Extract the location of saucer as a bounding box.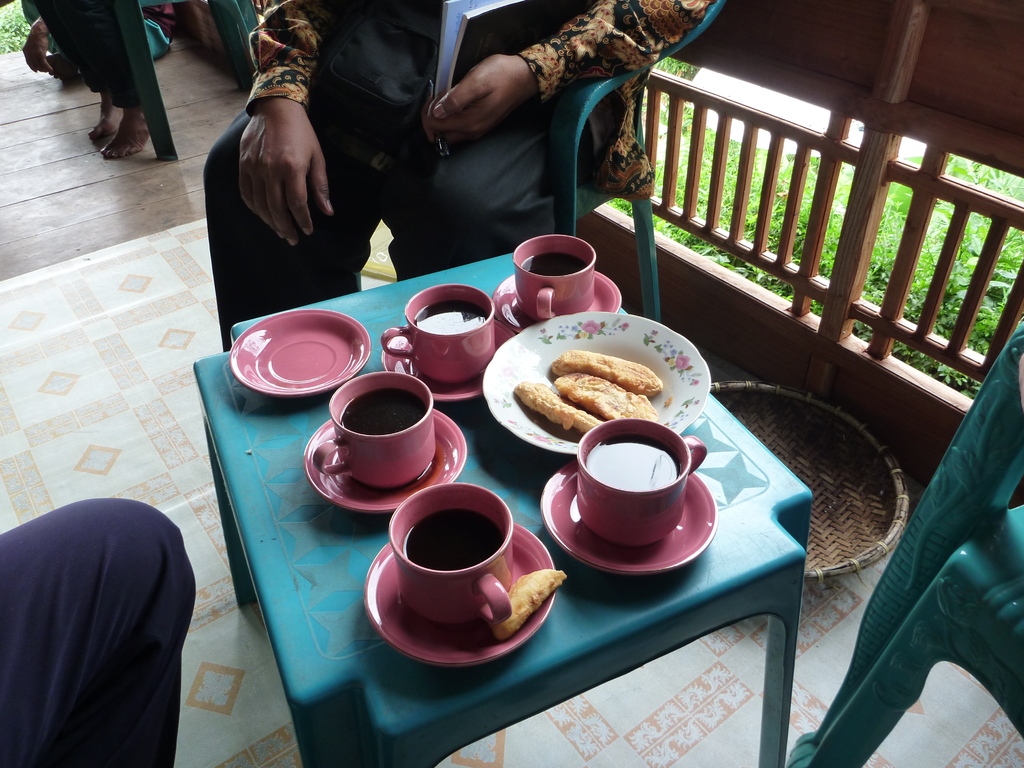
box=[361, 521, 556, 669].
